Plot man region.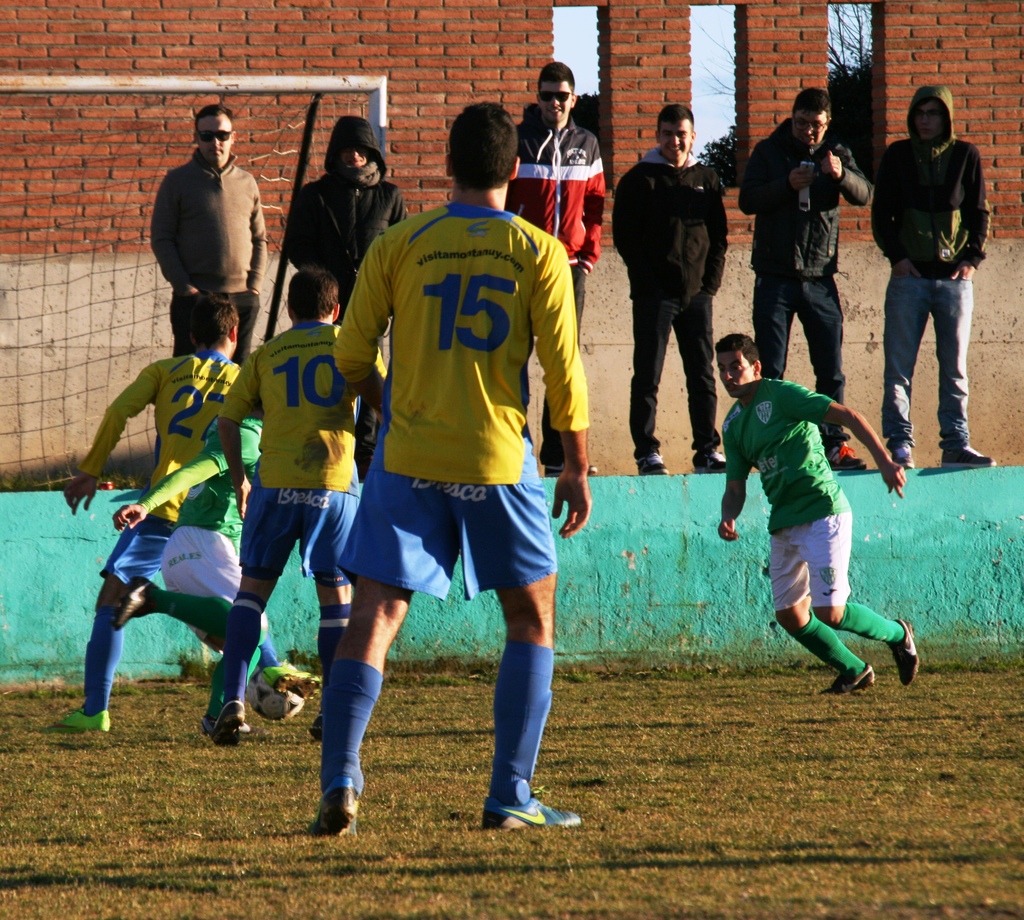
Plotted at box=[504, 63, 610, 479].
